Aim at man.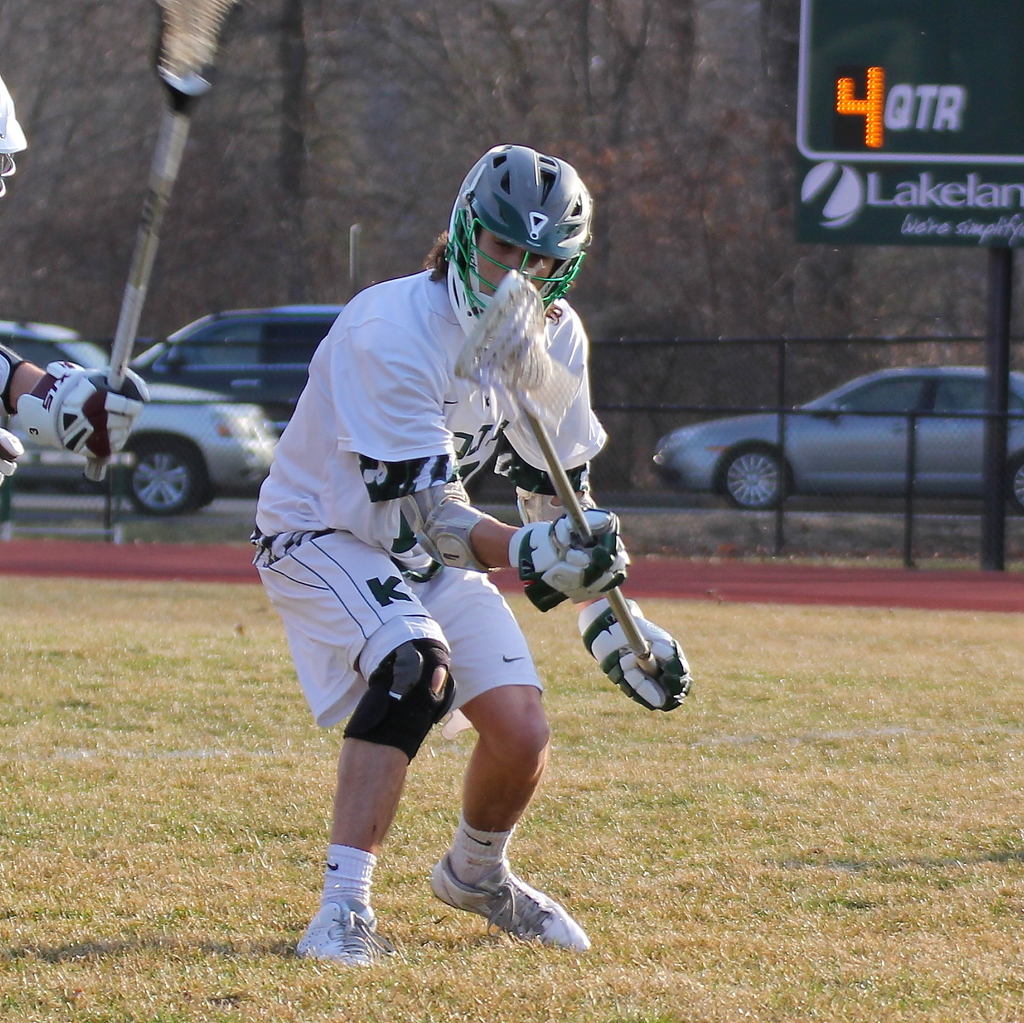
Aimed at (left=205, top=205, right=669, bottom=987).
